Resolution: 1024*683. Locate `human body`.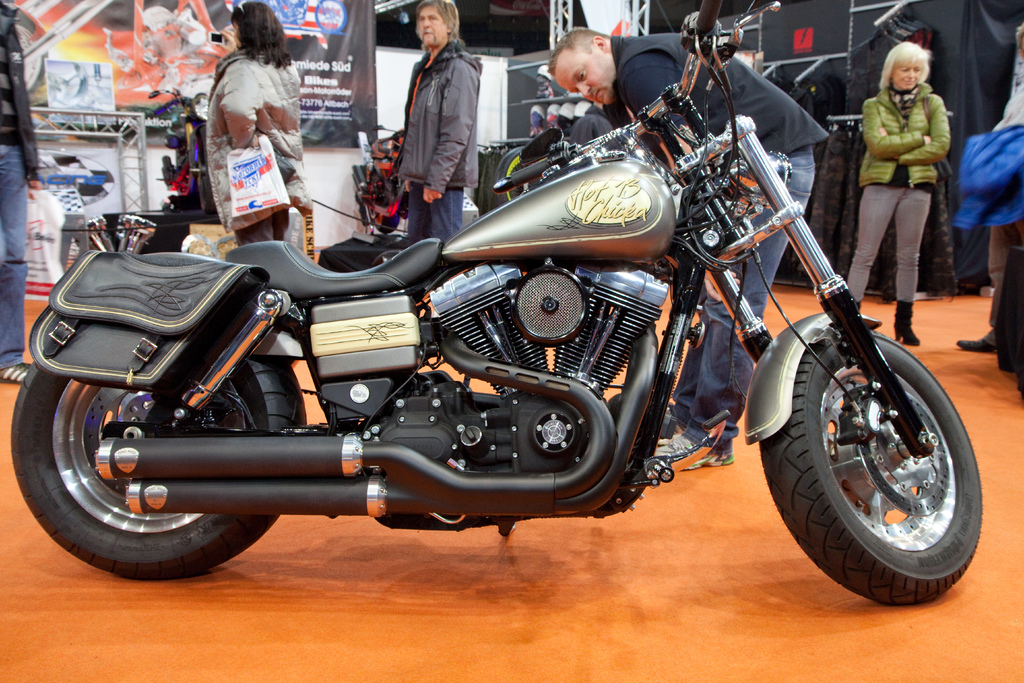
(x1=0, y1=0, x2=42, y2=379).
